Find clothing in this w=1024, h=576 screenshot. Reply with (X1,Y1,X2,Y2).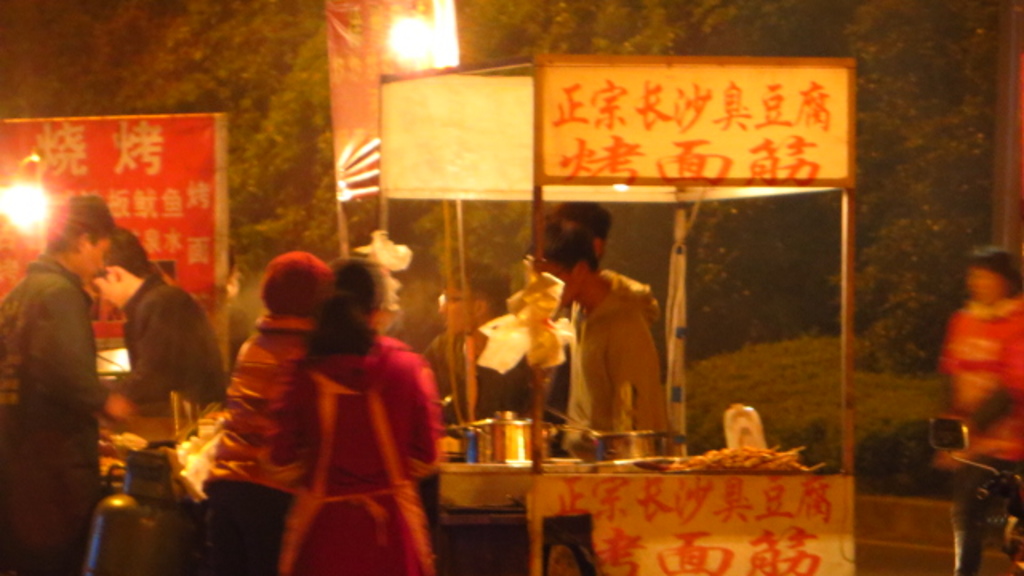
(541,266,658,418).
